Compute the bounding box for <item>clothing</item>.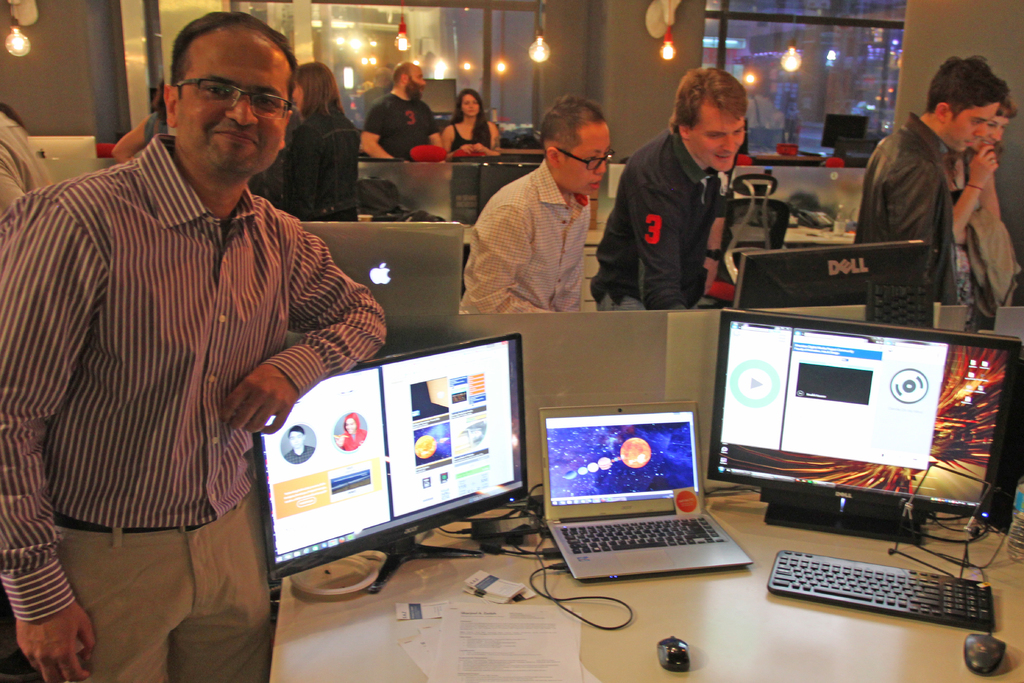
0:111:67:224.
